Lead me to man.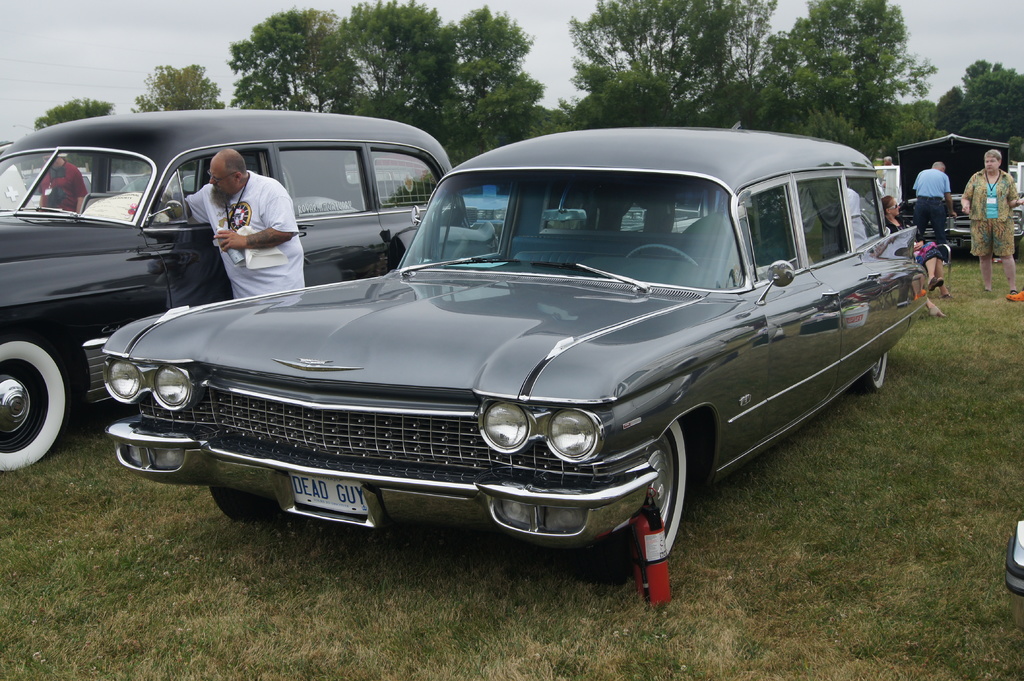
Lead to 145, 143, 328, 310.
